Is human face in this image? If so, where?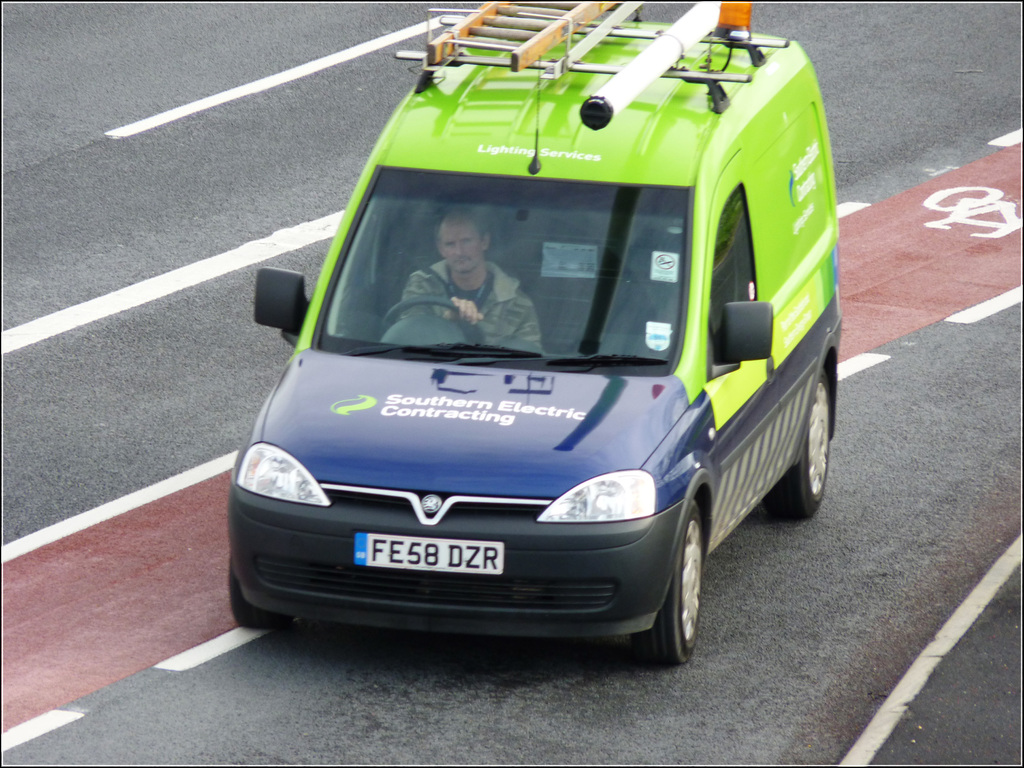
Yes, at 436/220/479/266.
